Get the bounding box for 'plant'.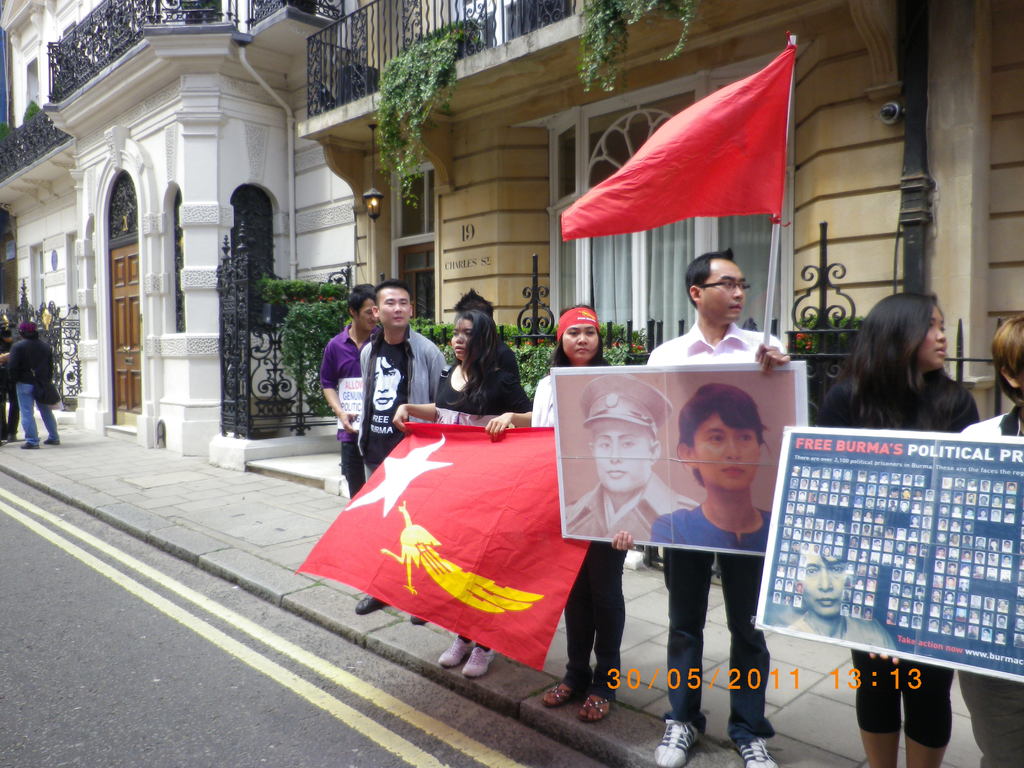
[403, 312, 467, 373].
